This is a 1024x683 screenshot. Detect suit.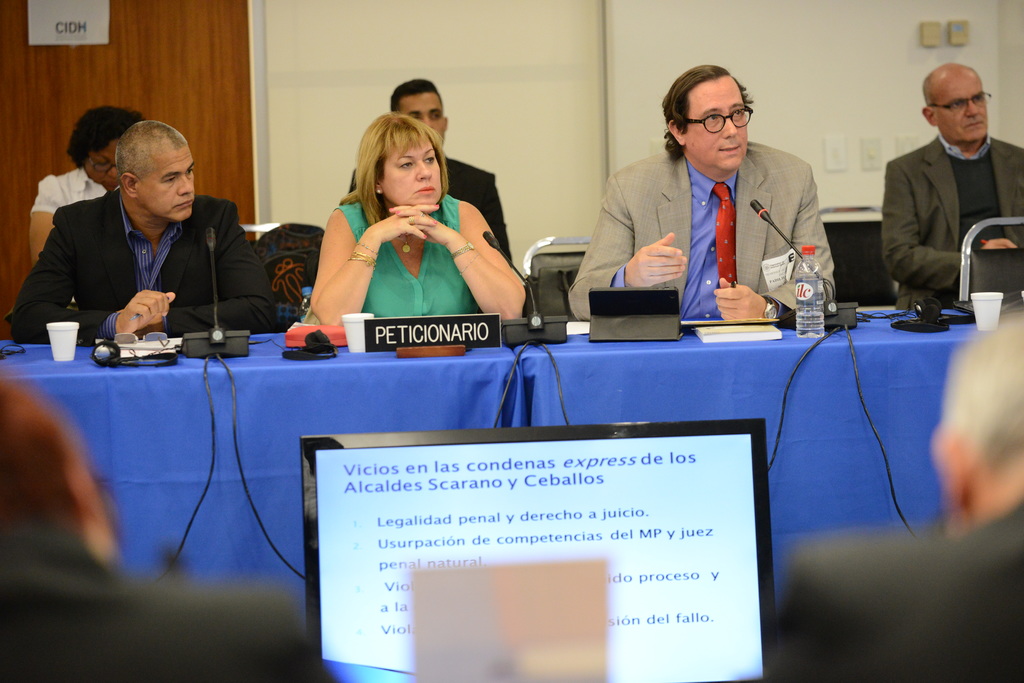
<region>763, 502, 1023, 682</region>.
